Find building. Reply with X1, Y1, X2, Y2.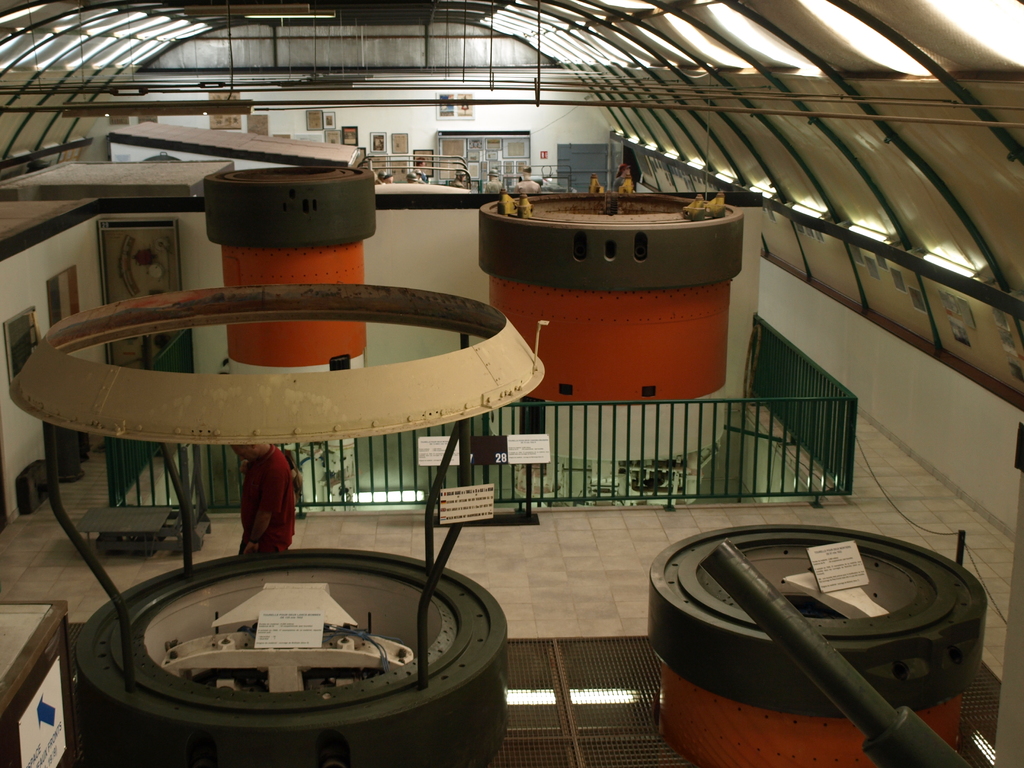
0, 0, 1023, 762.
